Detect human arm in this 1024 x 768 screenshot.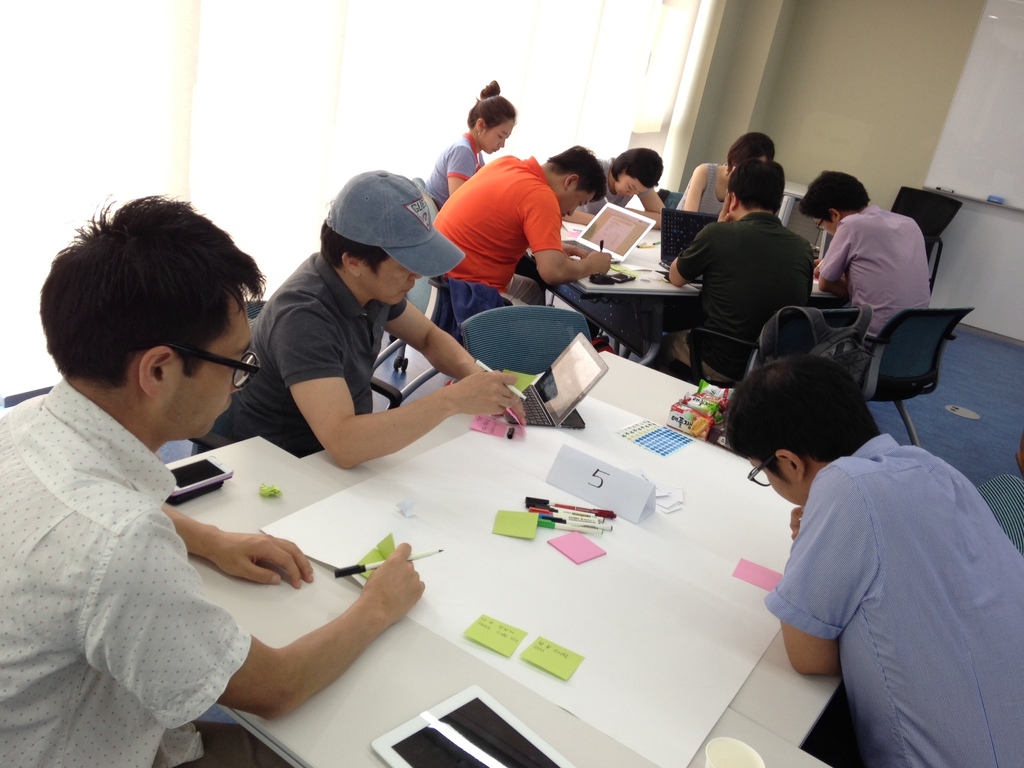
Detection: locate(769, 460, 865, 680).
